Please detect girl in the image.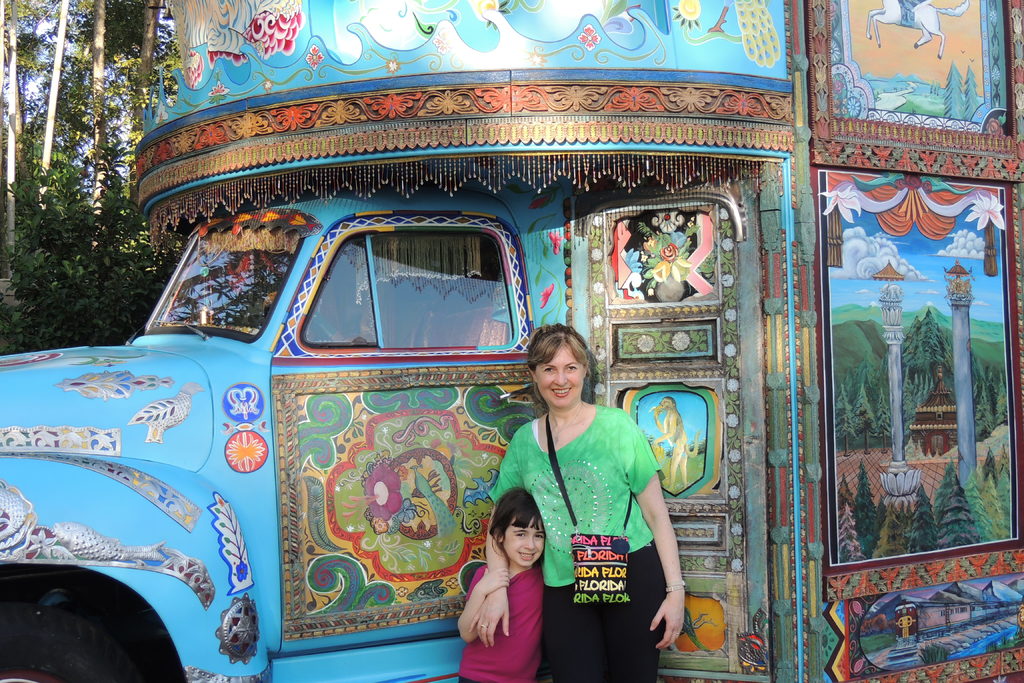
detection(454, 488, 547, 682).
